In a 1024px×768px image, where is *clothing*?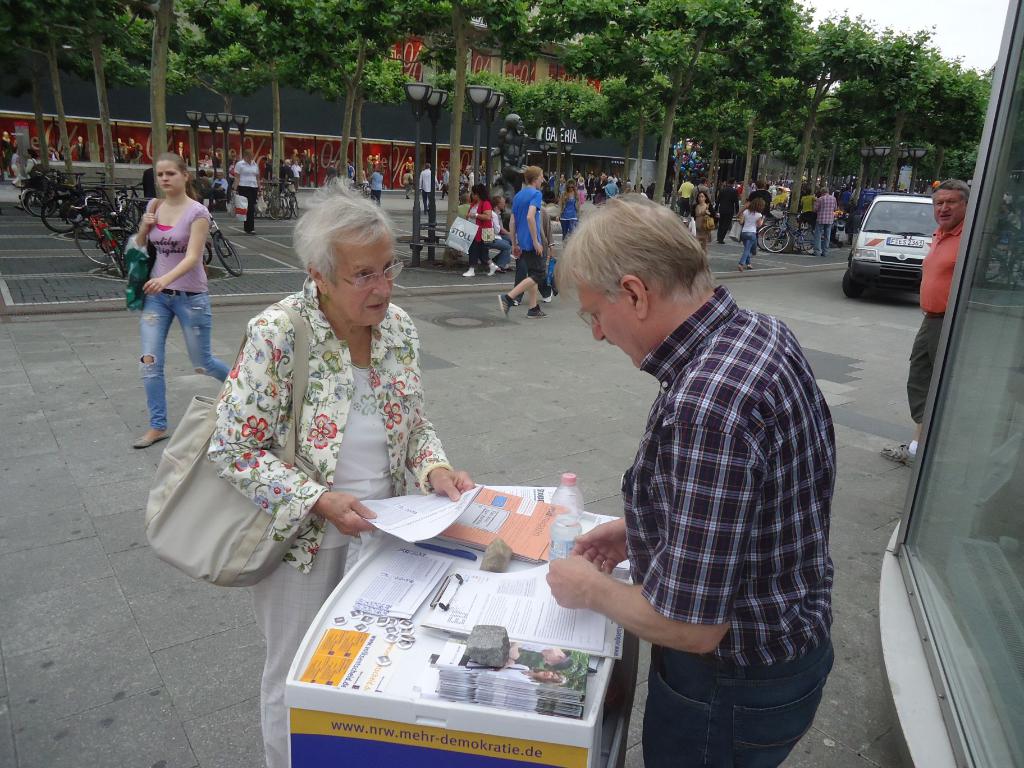
[517, 643, 553, 655].
